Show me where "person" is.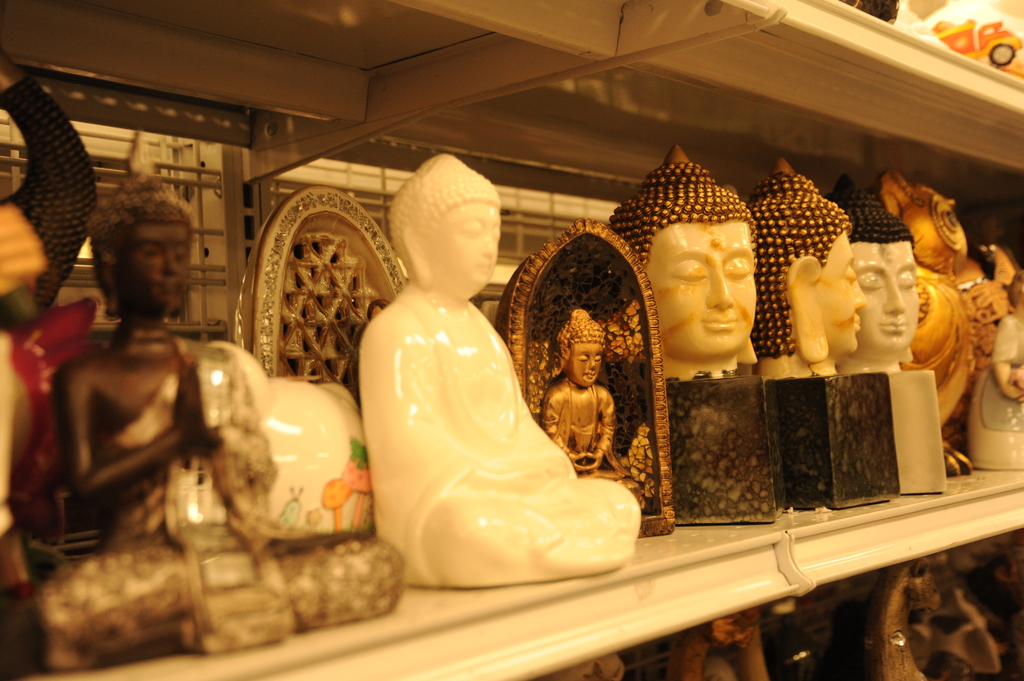
"person" is at [left=20, top=125, right=396, bottom=650].
